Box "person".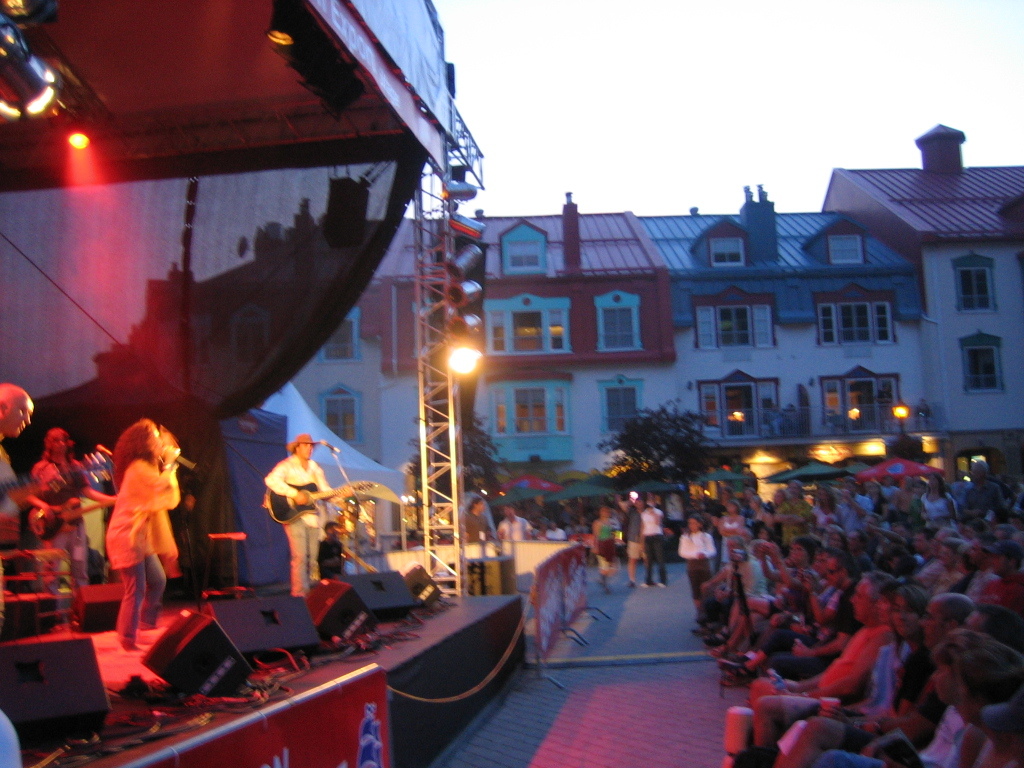
[x1=316, y1=516, x2=371, y2=583].
